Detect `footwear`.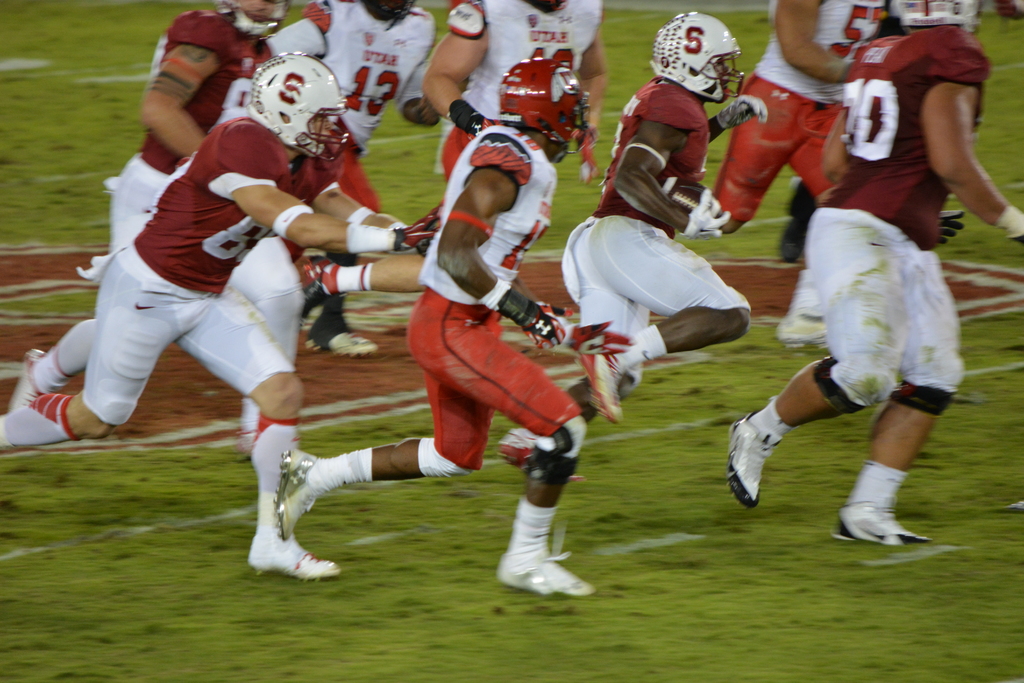
Detected at [6,343,45,412].
